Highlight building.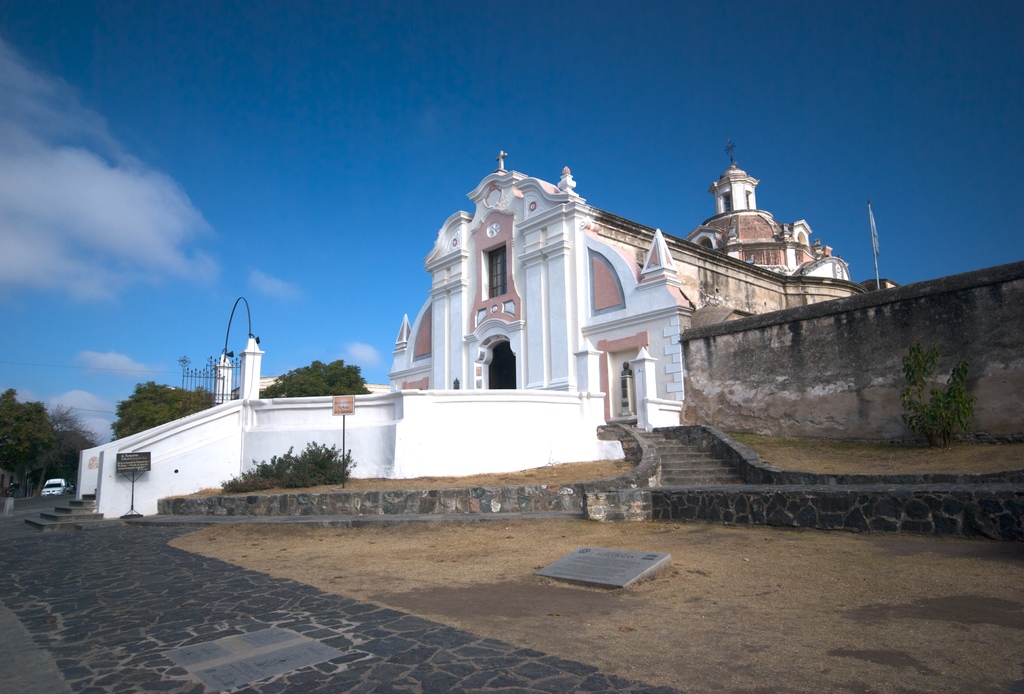
Highlighted region: [385,148,865,433].
